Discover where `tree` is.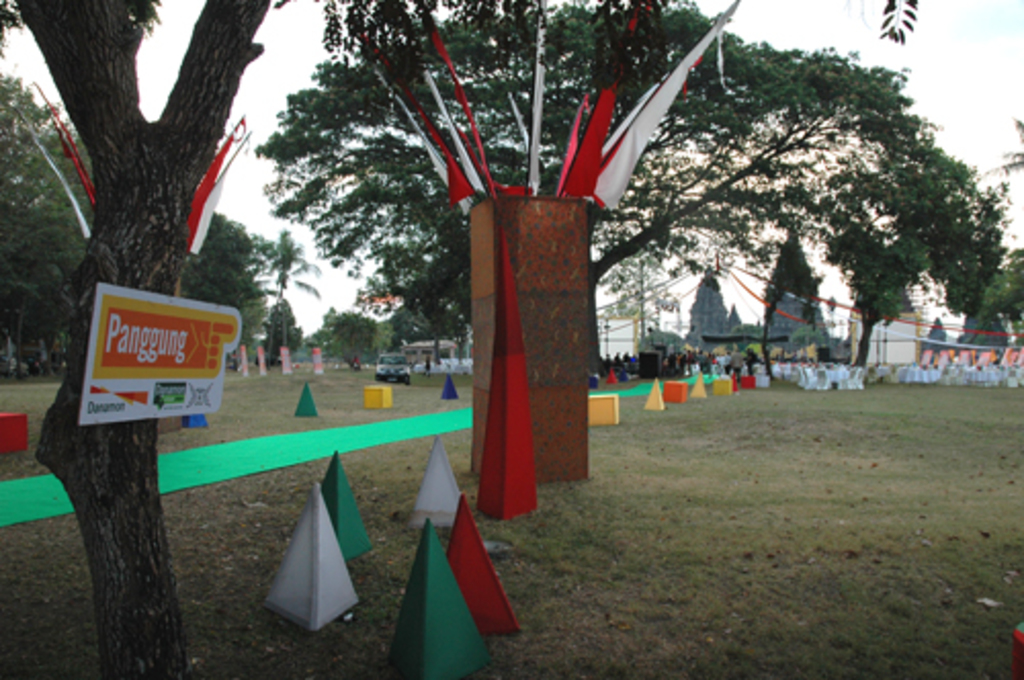
Discovered at rect(836, 256, 911, 373).
